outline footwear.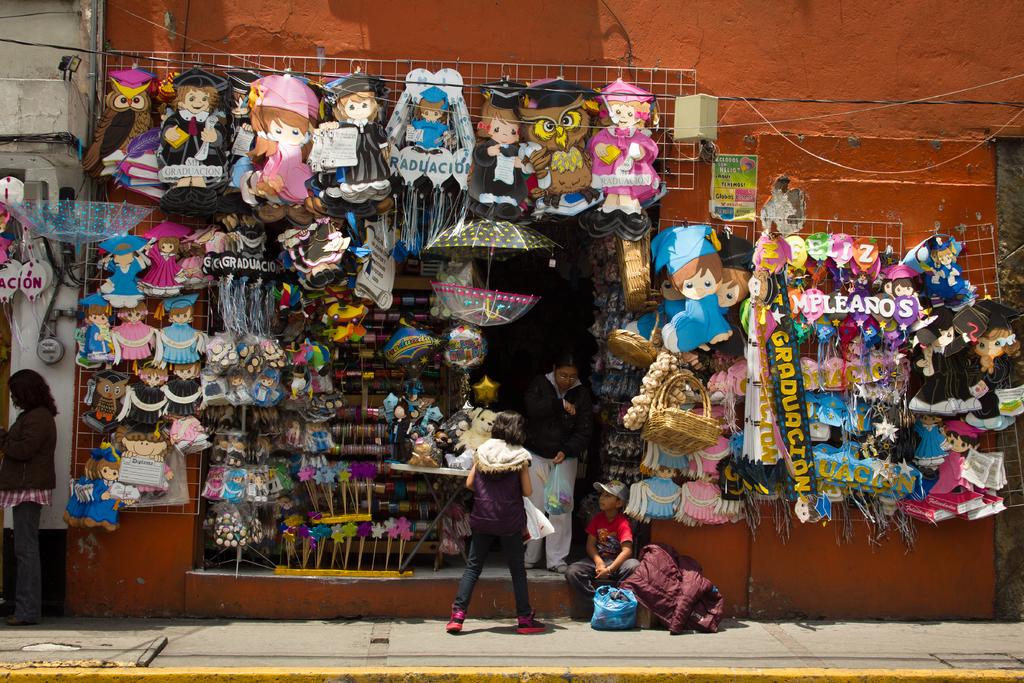
Outline: 444, 602, 468, 631.
